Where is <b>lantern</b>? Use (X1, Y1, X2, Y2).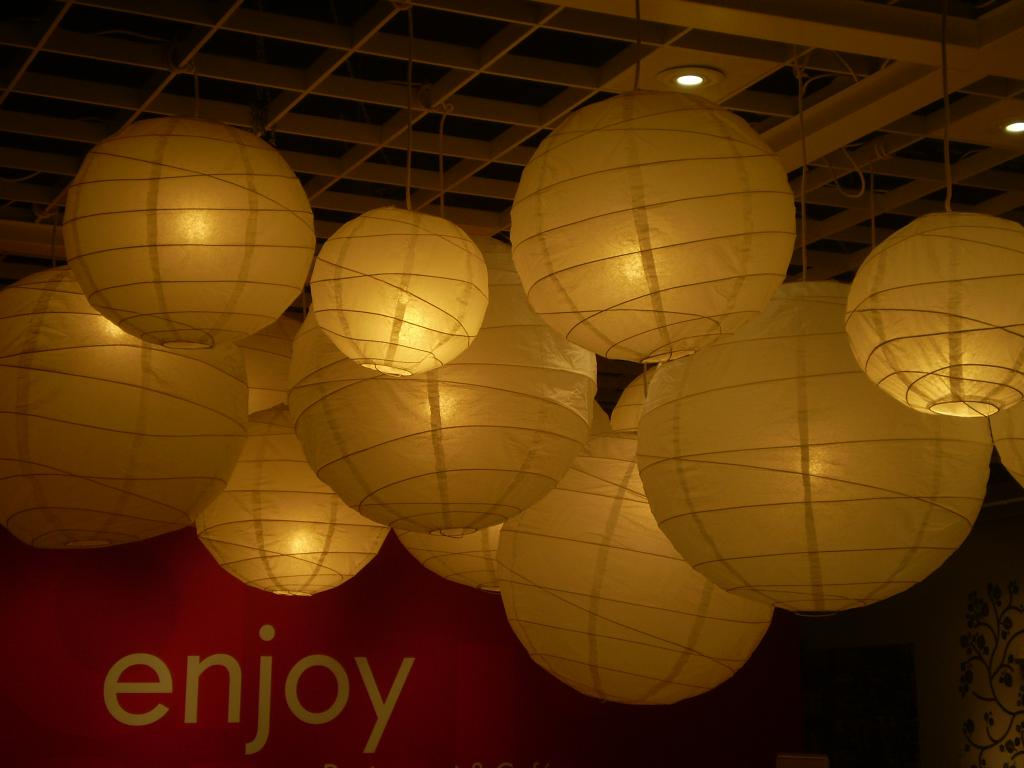
(508, 93, 797, 368).
